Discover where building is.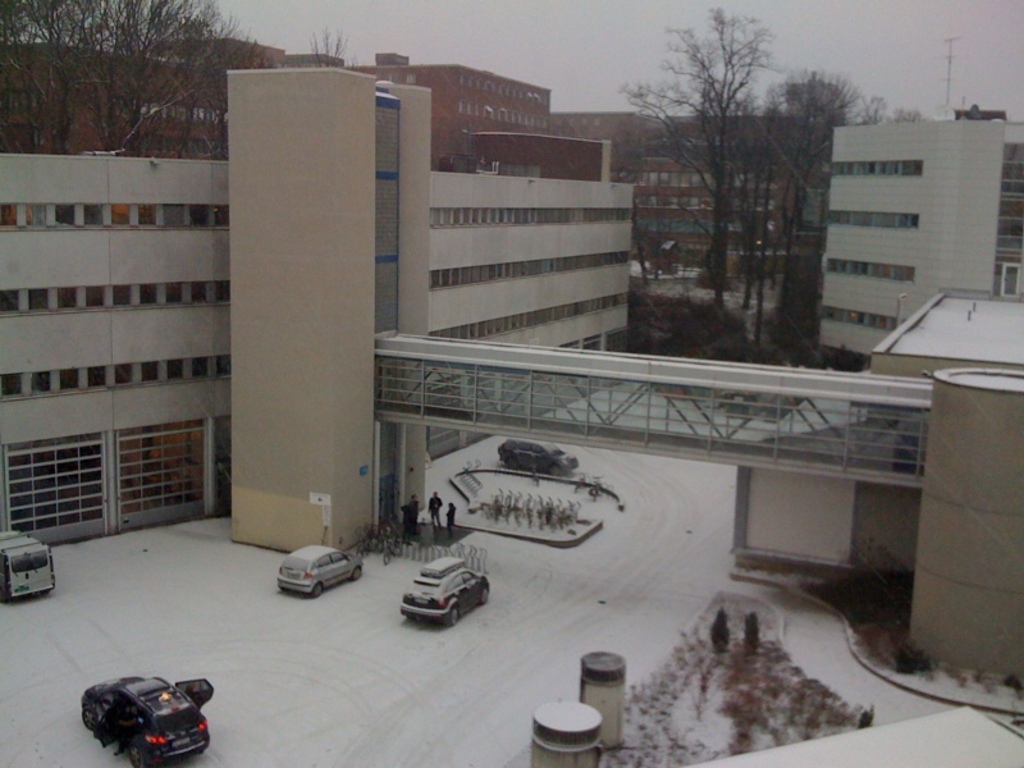
Discovered at bbox=[0, 61, 659, 559].
